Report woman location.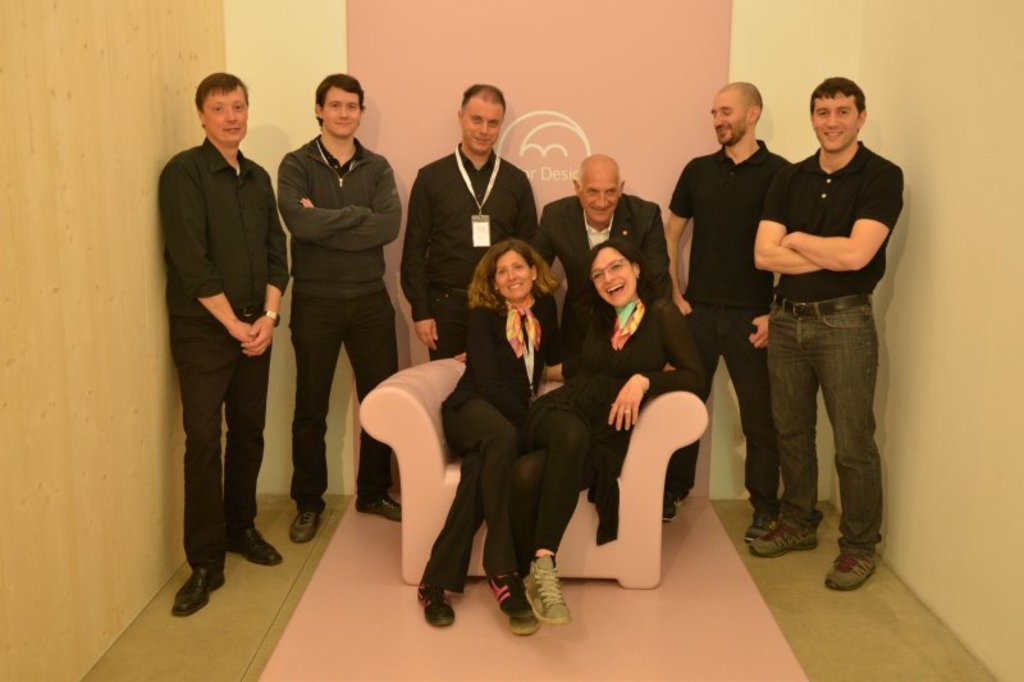
Report: 520 229 717 642.
